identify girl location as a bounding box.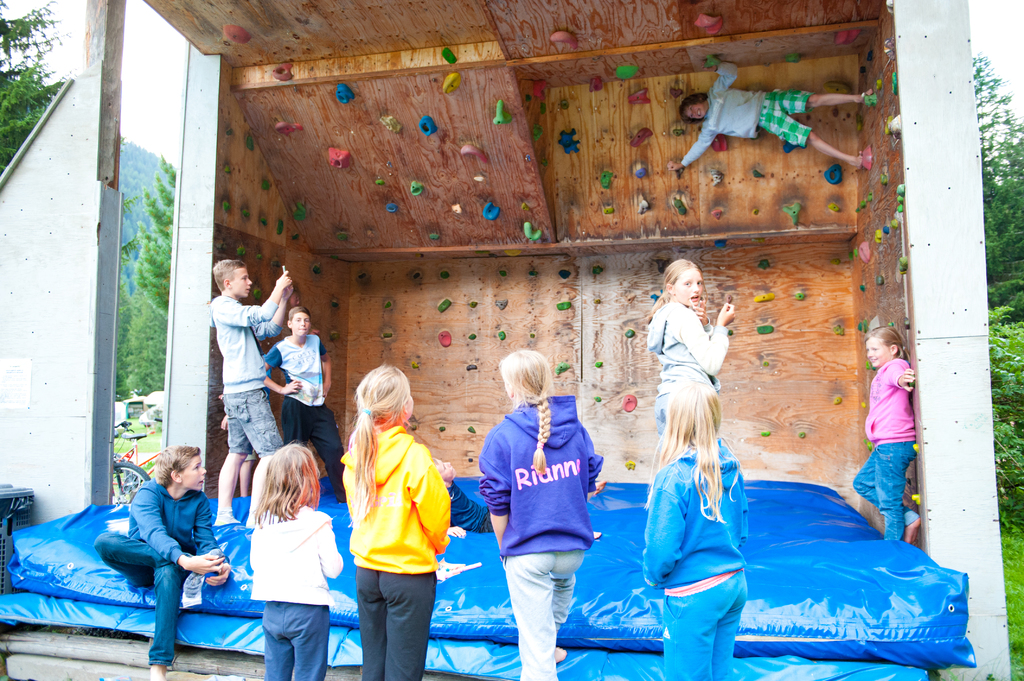
<box>340,367,451,680</box>.
